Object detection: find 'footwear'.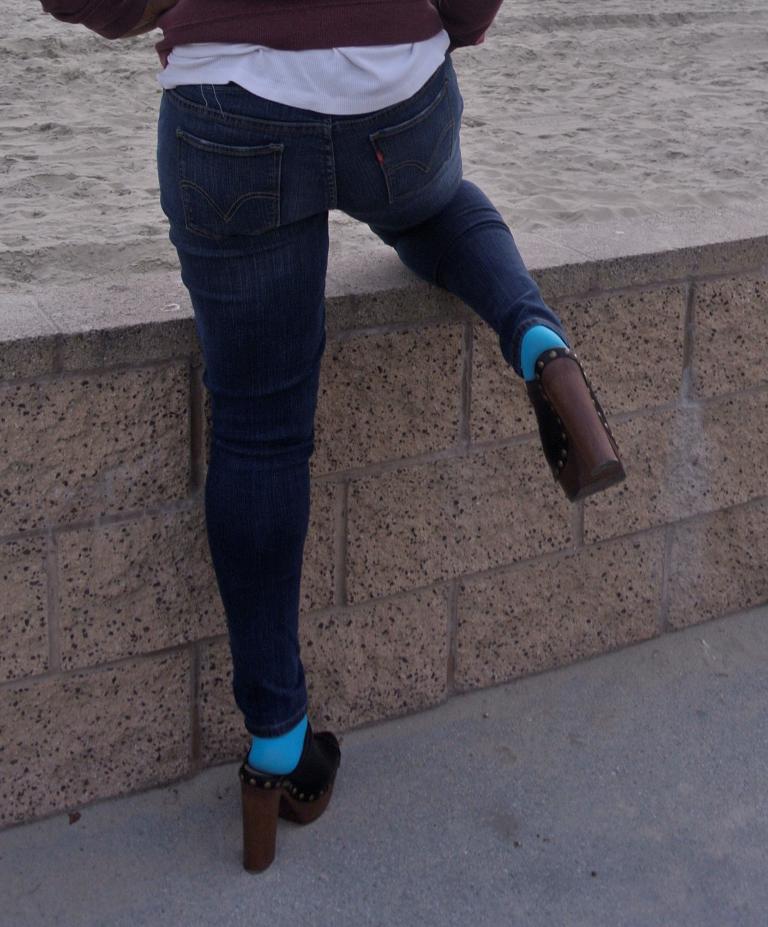
box(231, 722, 337, 861).
